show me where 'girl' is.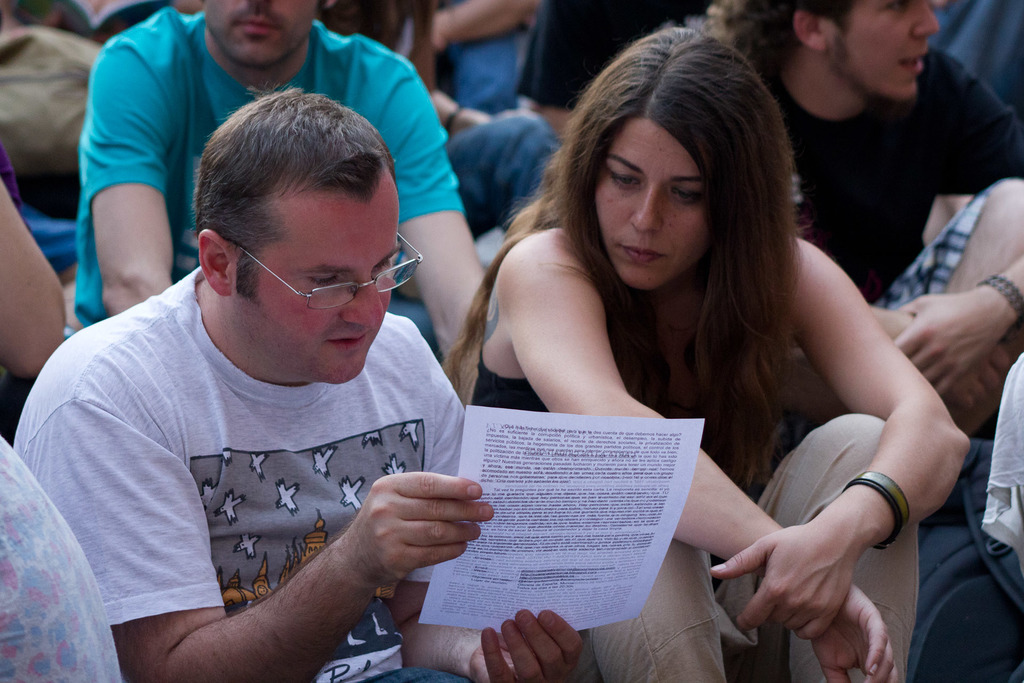
'girl' is at bbox(444, 26, 970, 682).
